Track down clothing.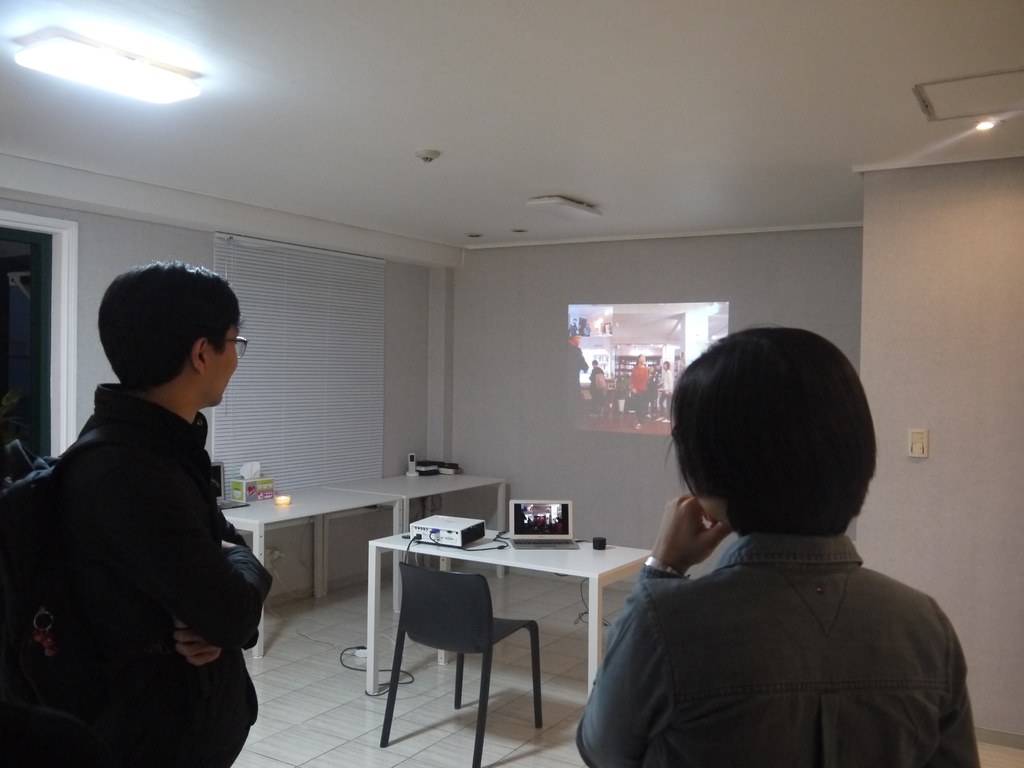
Tracked to (left=22, top=332, right=269, bottom=764).
